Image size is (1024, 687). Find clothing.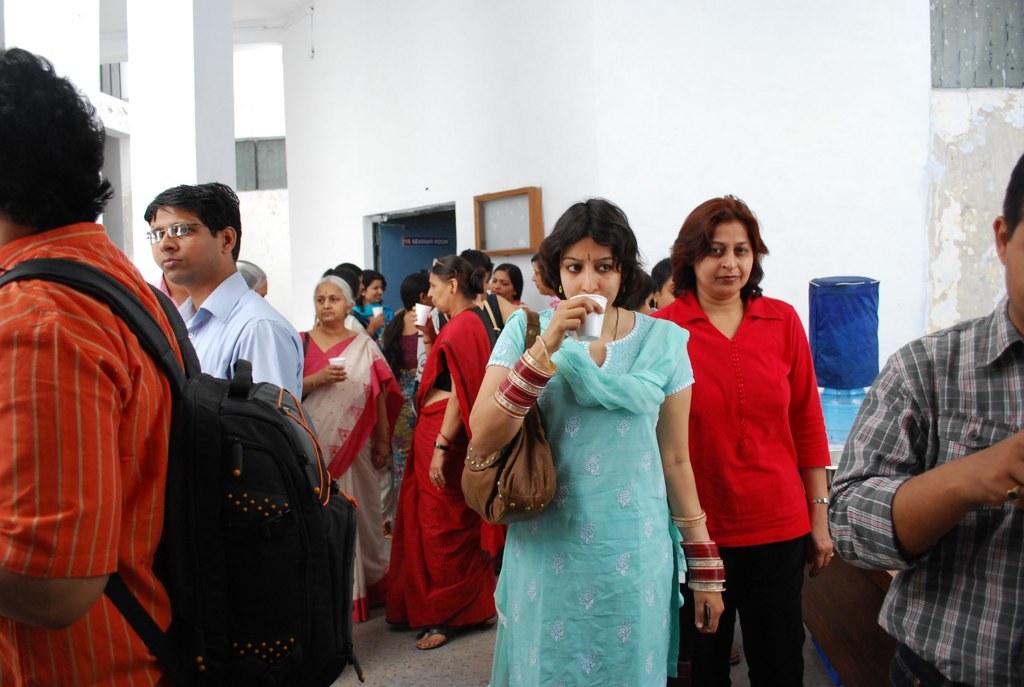
Rect(481, 306, 693, 686).
